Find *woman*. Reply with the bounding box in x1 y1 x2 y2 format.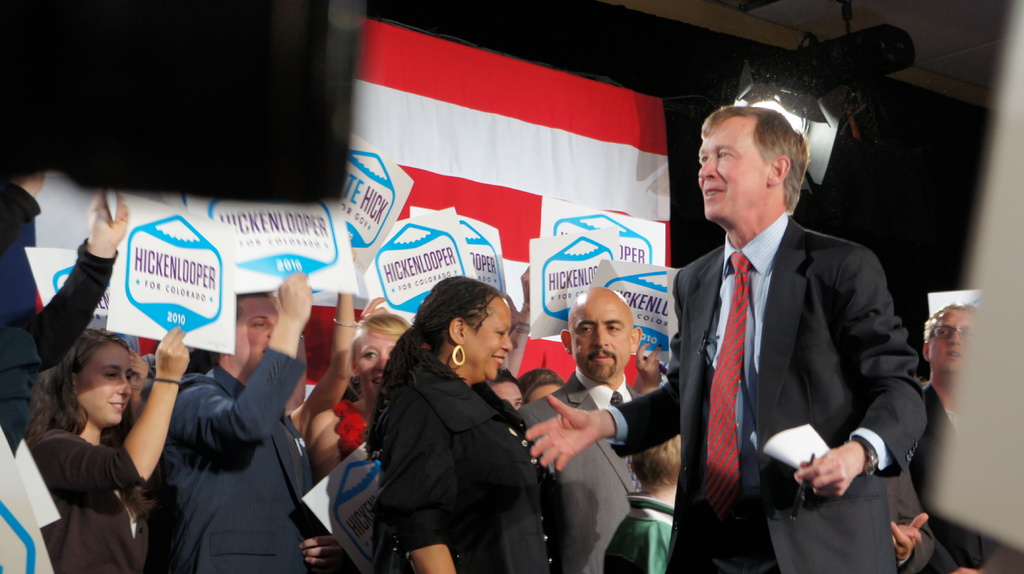
13 323 191 573.
